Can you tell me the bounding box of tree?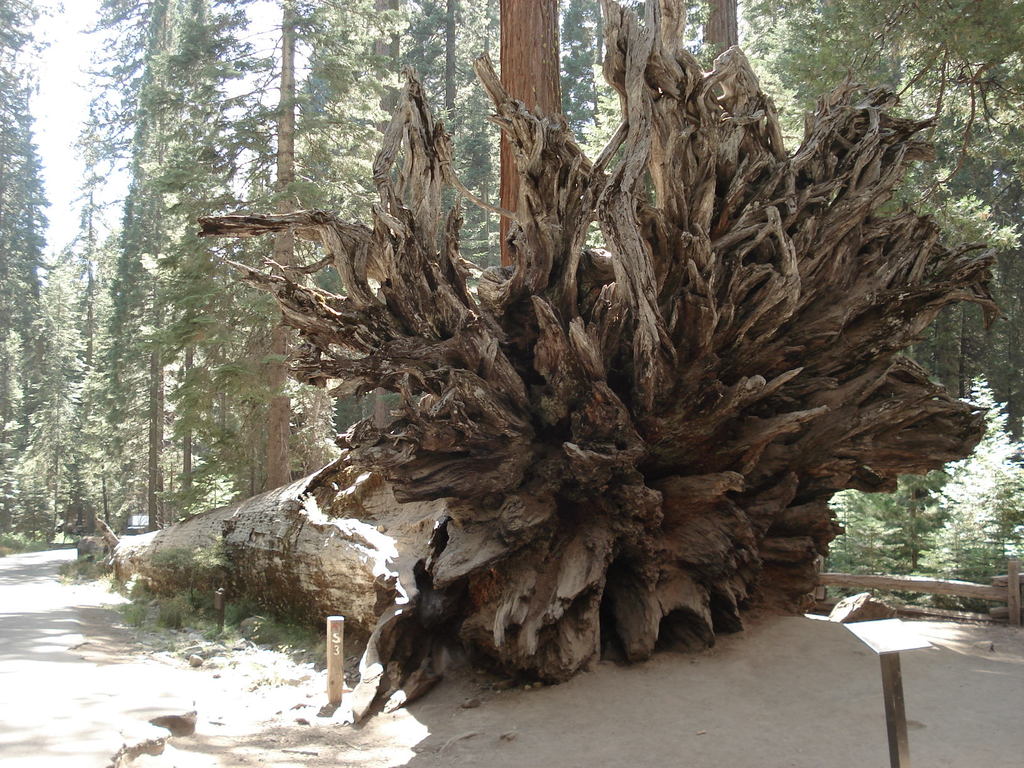
locate(560, 0, 607, 175).
